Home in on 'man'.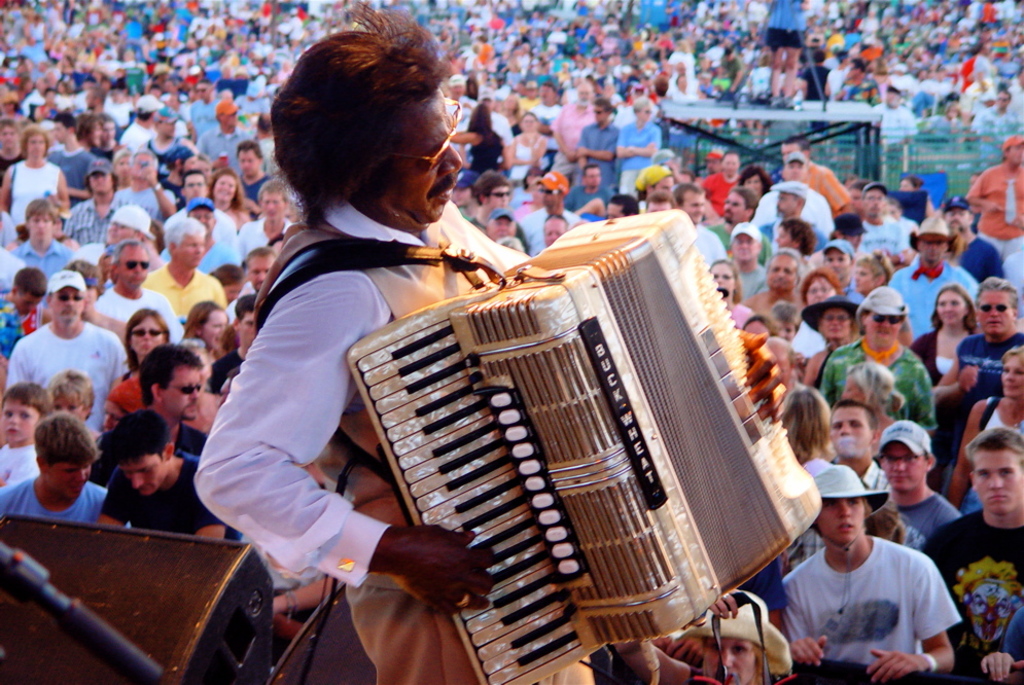
Homed in at 919 427 1023 684.
